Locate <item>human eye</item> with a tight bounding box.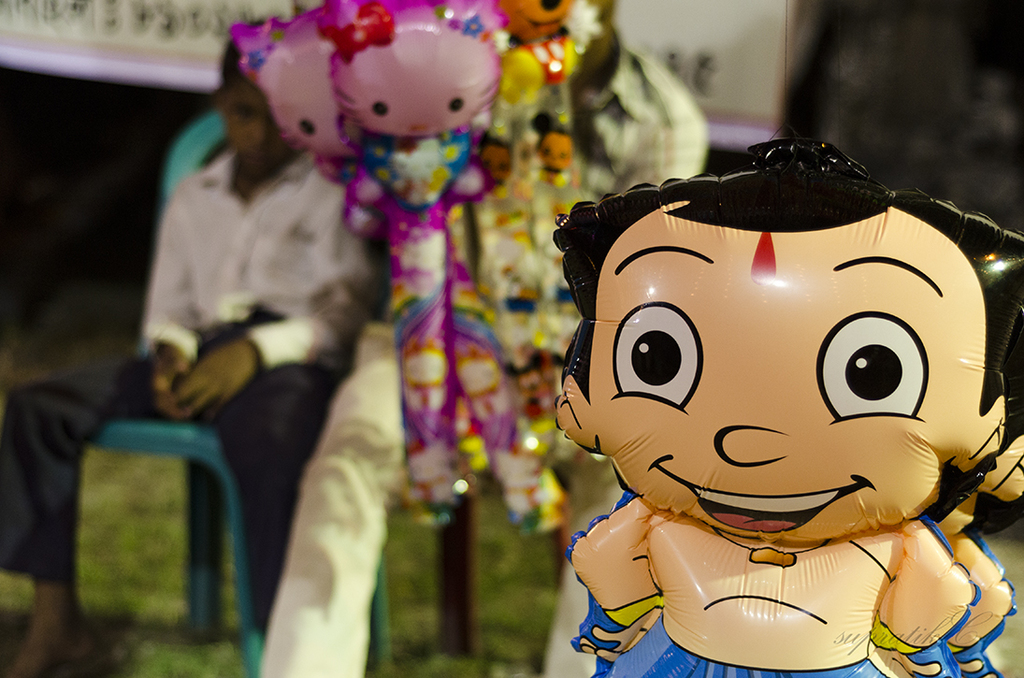
box(446, 93, 467, 116).
